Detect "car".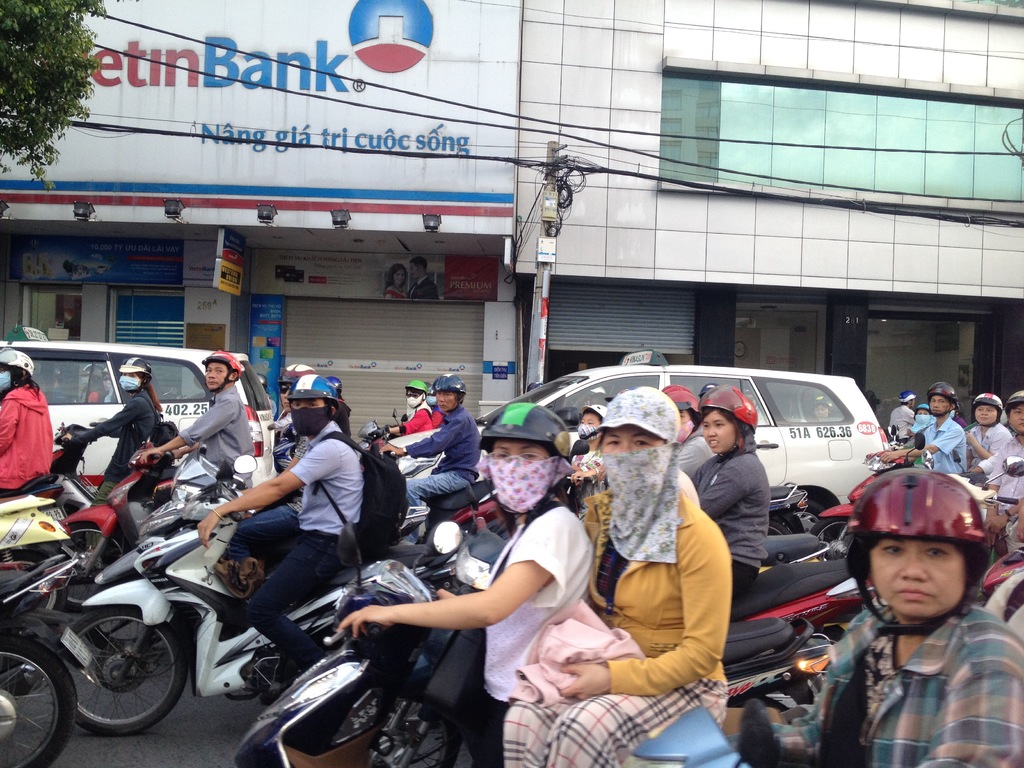
Detected at 374/349/893/539.
